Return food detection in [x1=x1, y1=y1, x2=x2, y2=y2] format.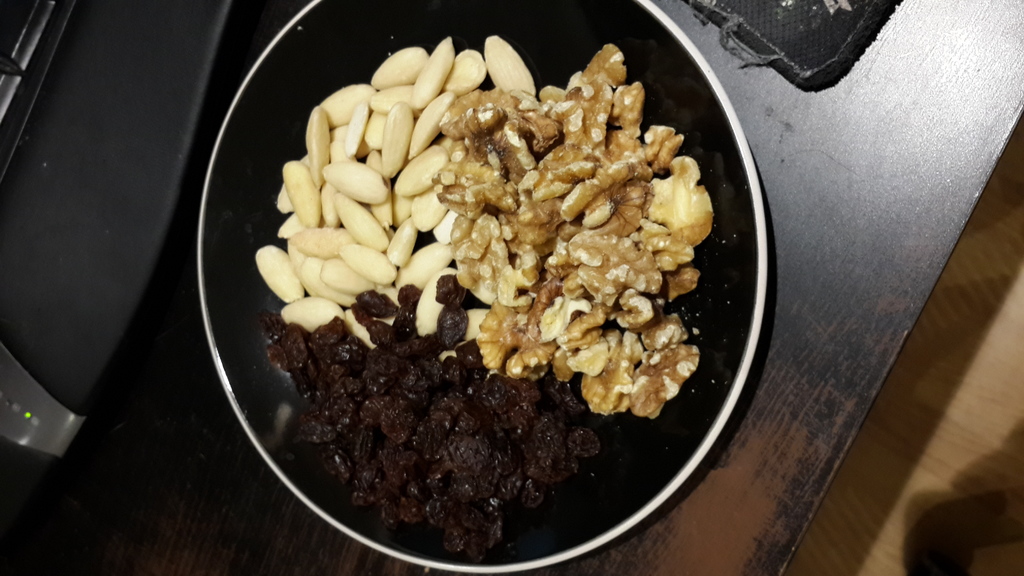
[x1=273, y1=8, x2=726, y2=556].
